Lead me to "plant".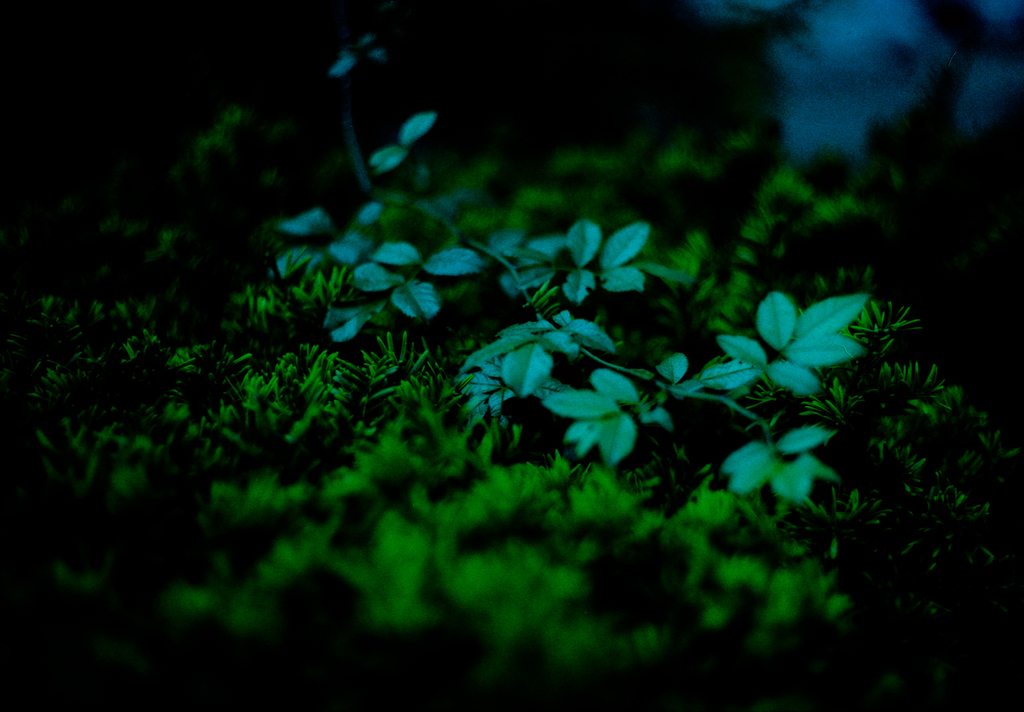
Lead to (left=0, top=0, right=1023, bottom=711).
